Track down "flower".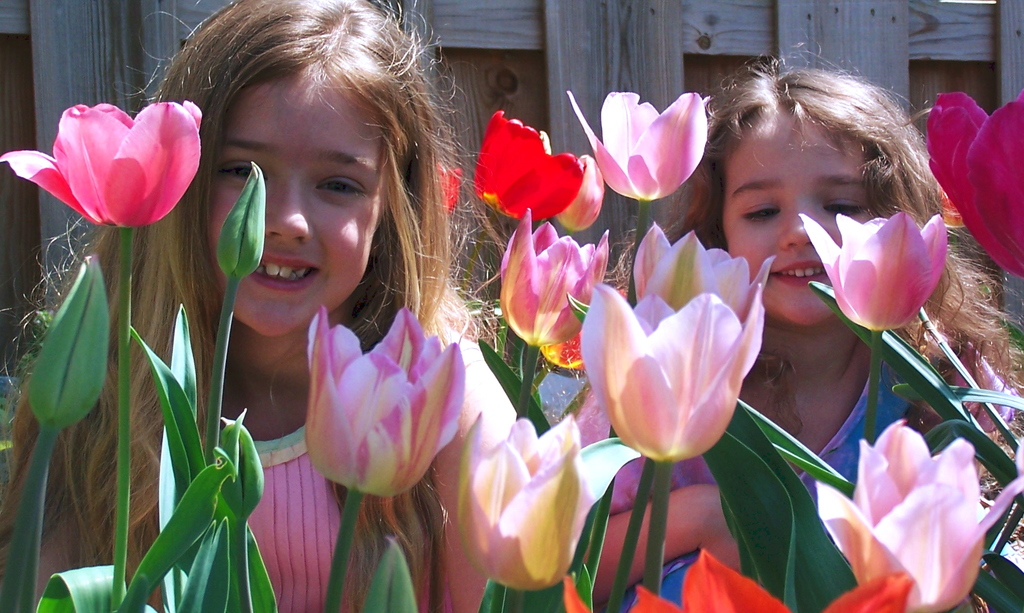
Tracked to l=304, t=300, r=464, b=500.
